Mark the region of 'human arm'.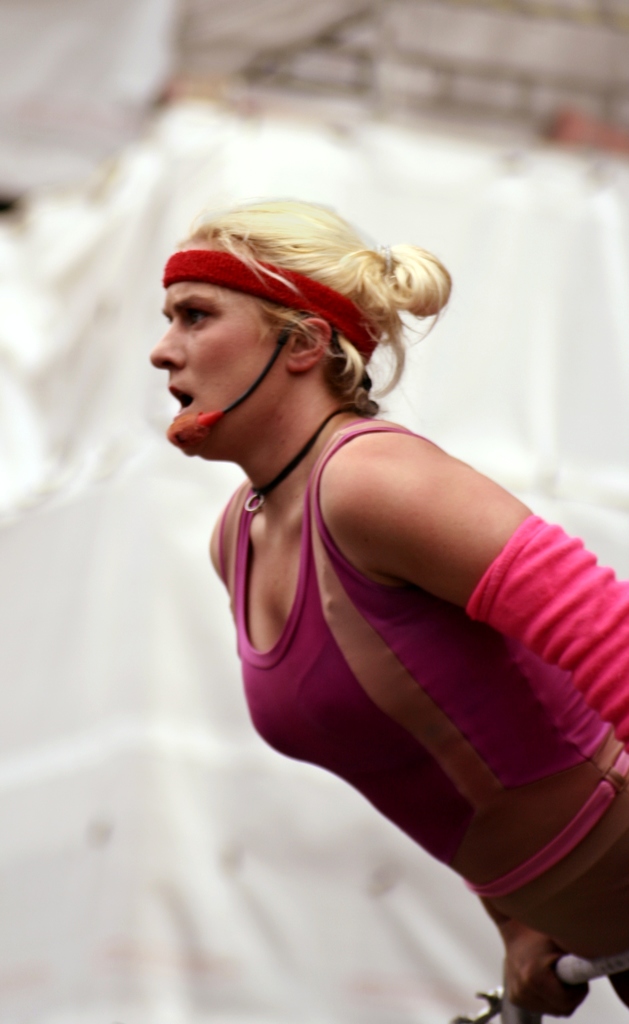
Region: 482, 896, 601, 1022.
